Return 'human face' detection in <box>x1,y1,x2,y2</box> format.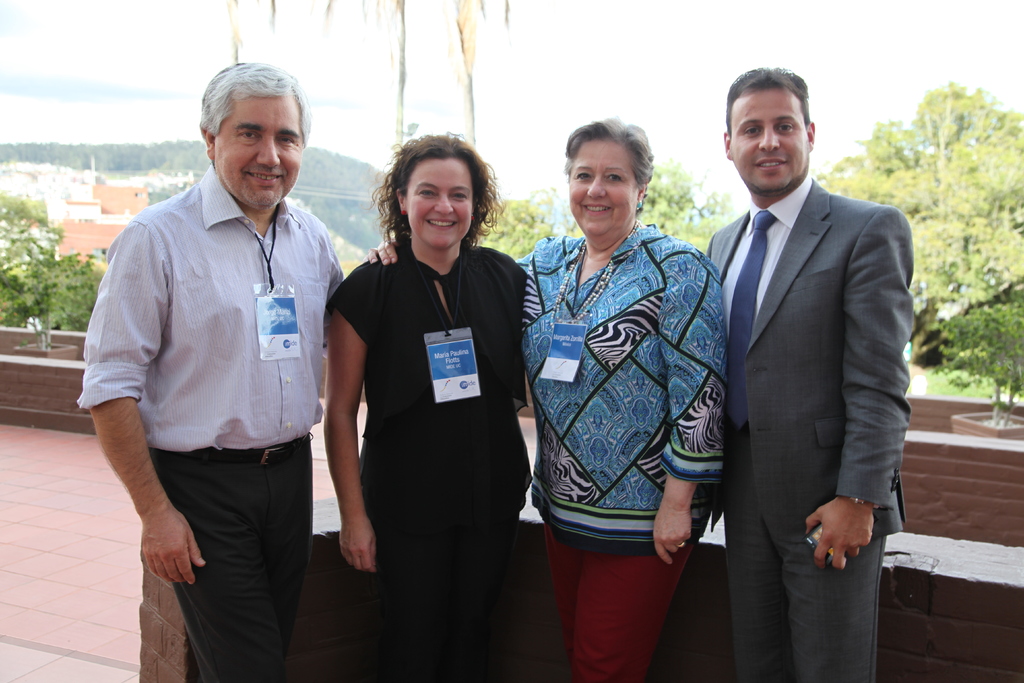
<box>406,156,473,251</box>.
